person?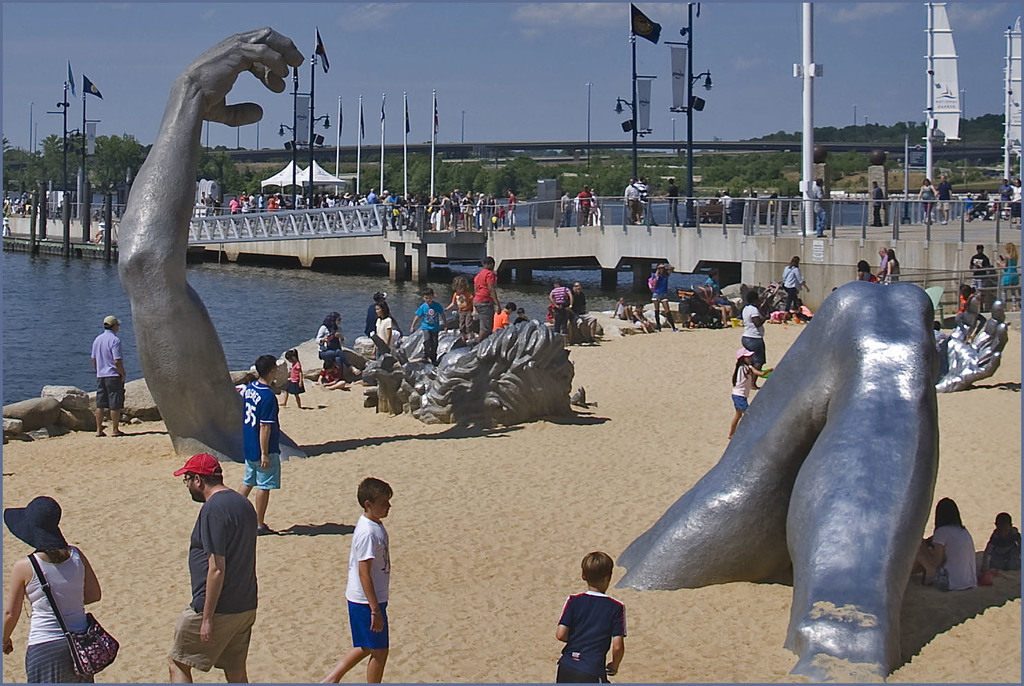
pyautogui.locateOnScreen(576, 186, 592, 216)
